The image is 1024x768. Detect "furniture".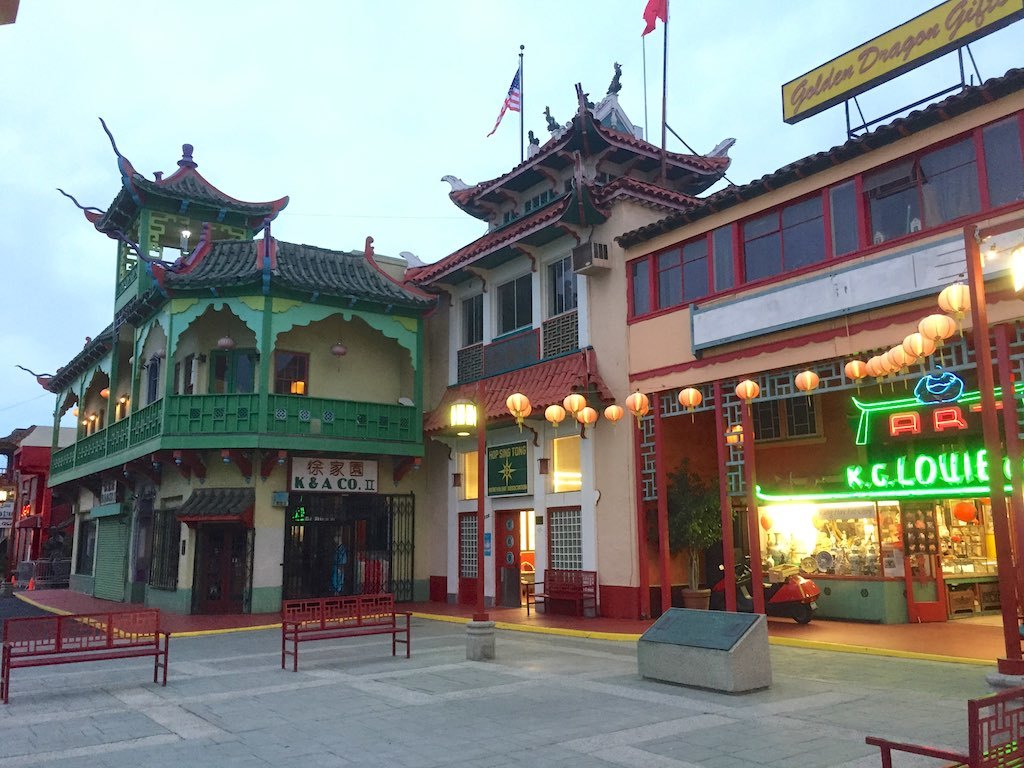
Detection: crop(523, 568, 597, 621).
